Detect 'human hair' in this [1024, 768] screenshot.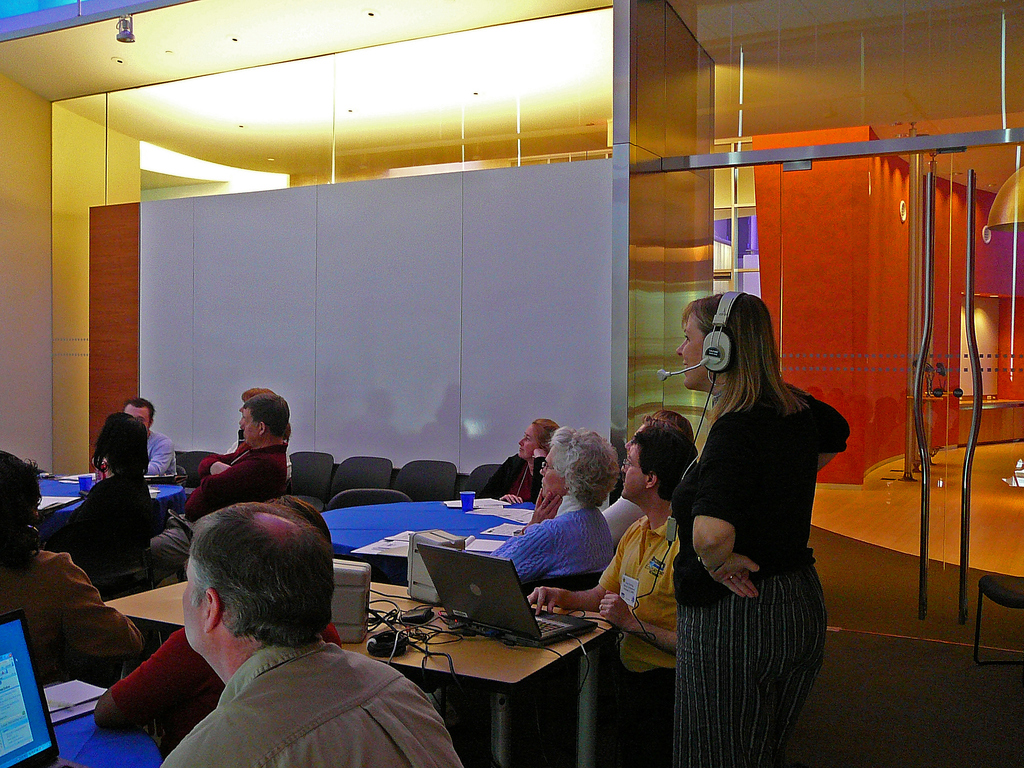
Detection: l=93, t=415, r=150, b=478.
